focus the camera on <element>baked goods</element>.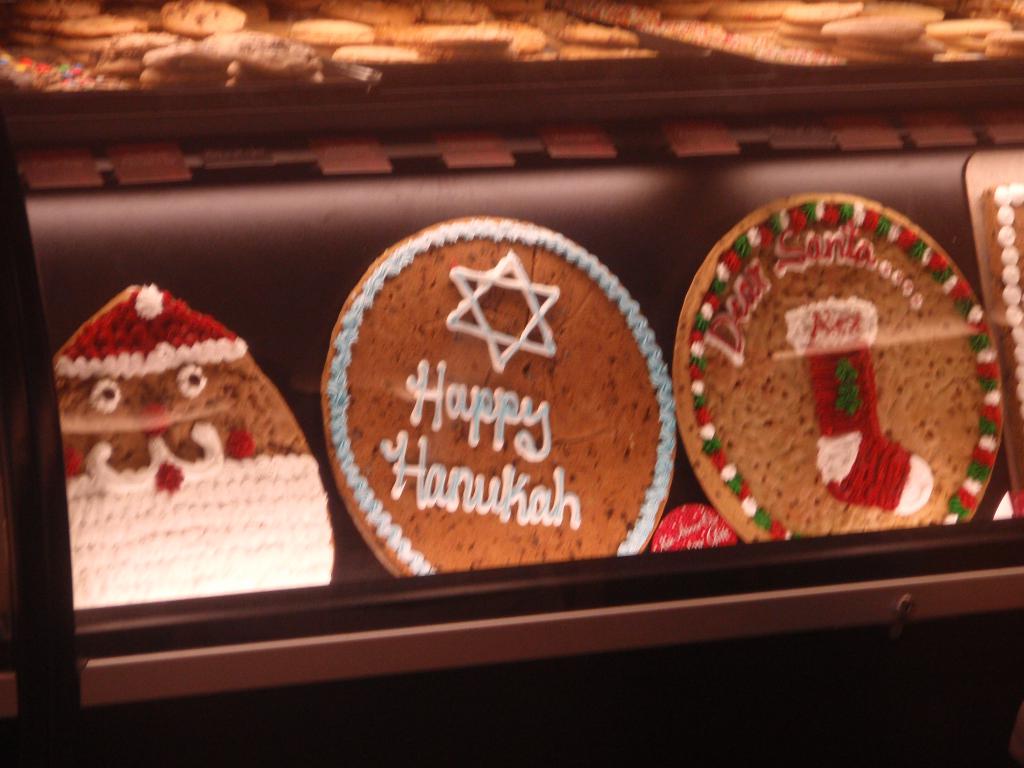
Focus region: l=668, t=188, r=991, b=547.
